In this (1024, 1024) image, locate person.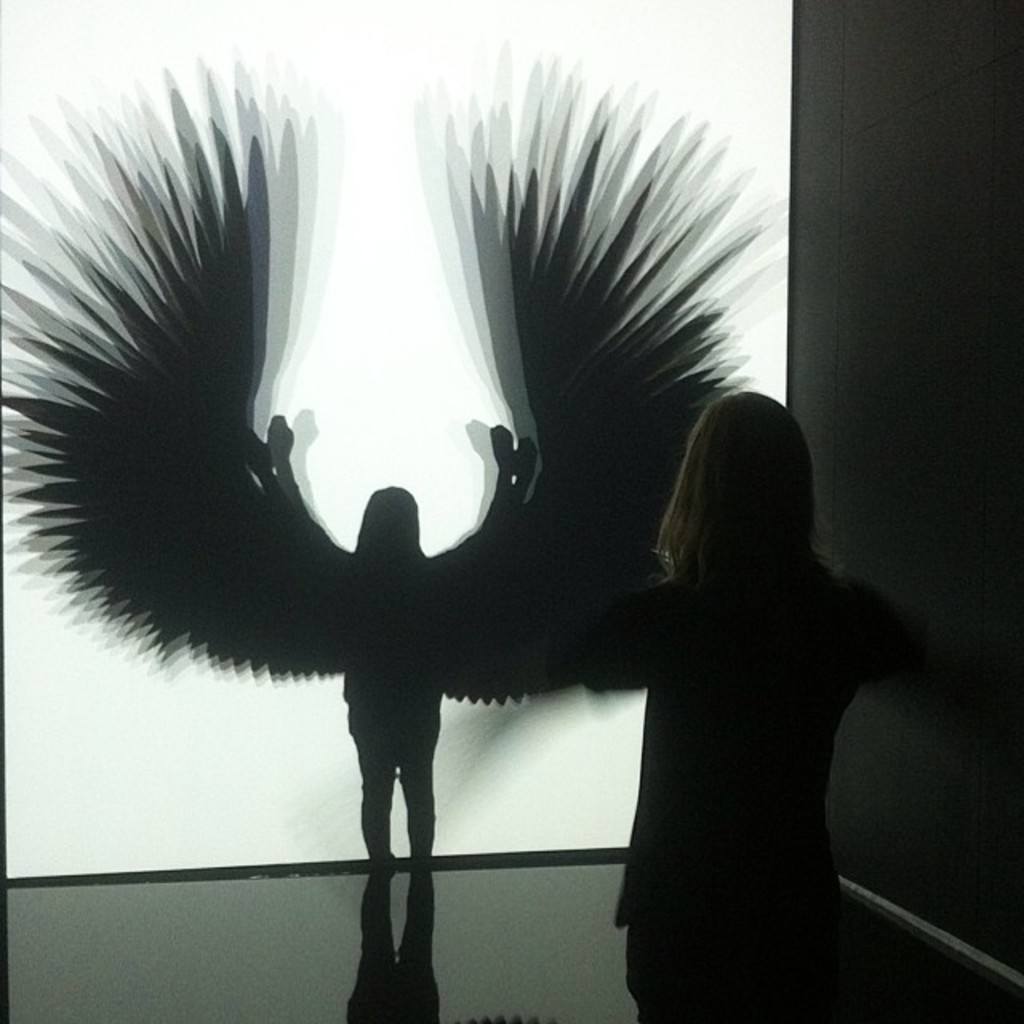
Bounding box: (621, 387, 1023, 1023).
